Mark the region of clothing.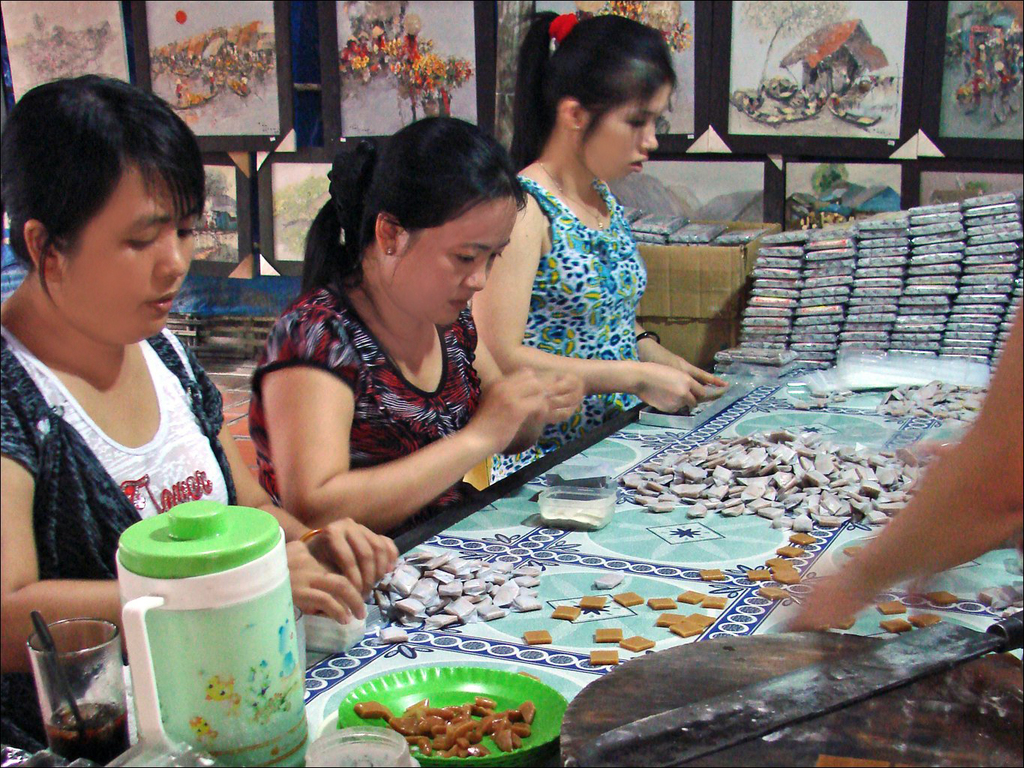
Region: {"left": 239, "top": 291, "right": 494, "bottom": 553}.
